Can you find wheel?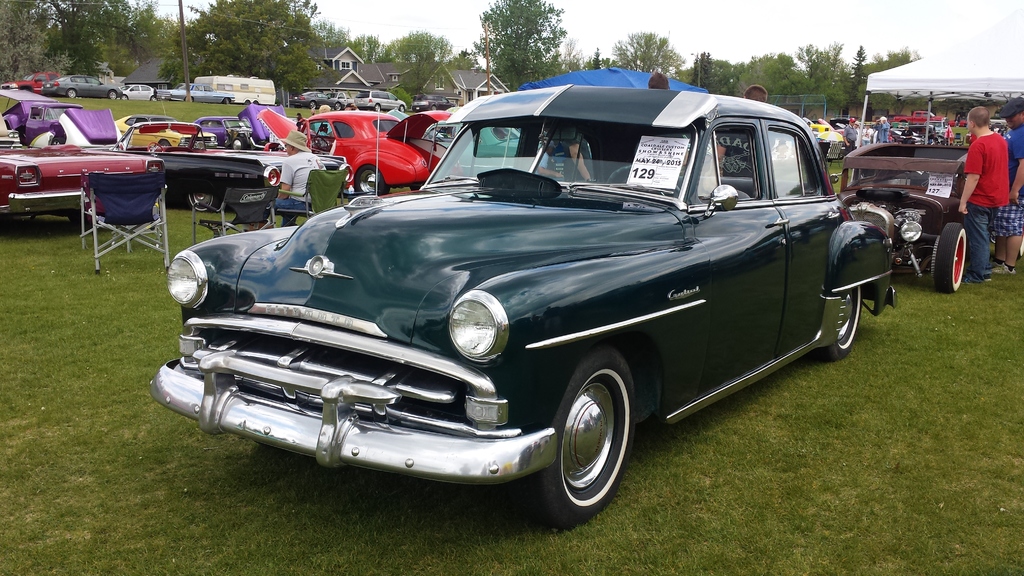
Yes, bounding box: [109, 90, 118, 100].
